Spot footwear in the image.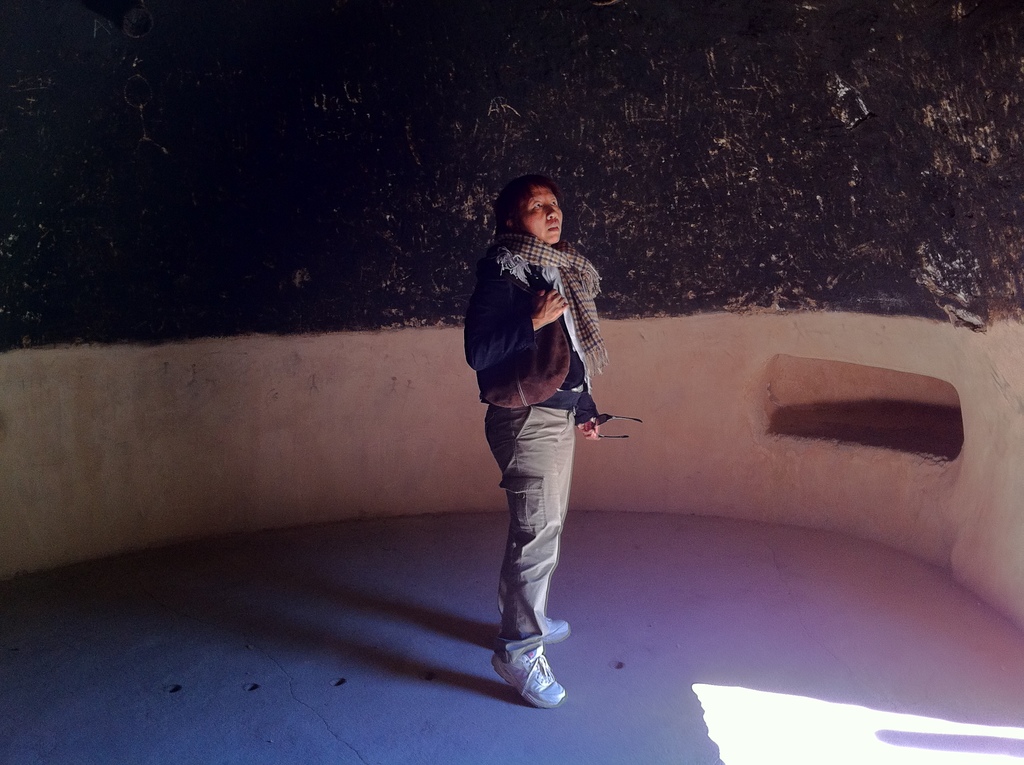
footwear found at (545, 614, 572, 645).
